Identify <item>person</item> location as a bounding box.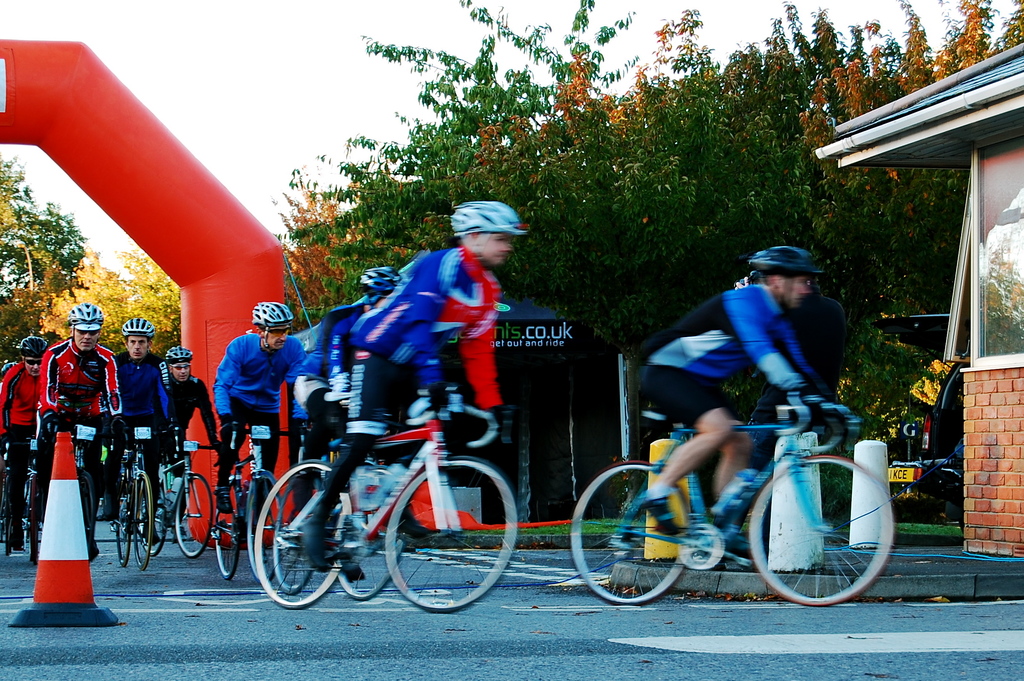
644 241 825 537.
